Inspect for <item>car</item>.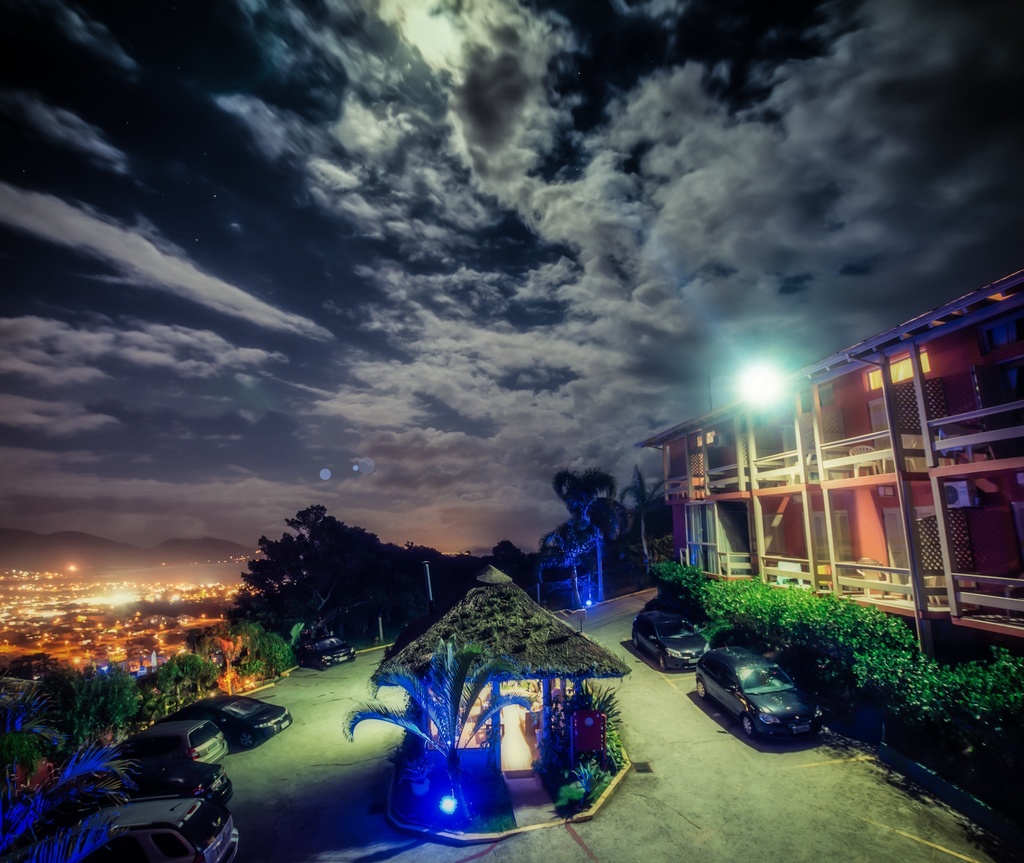
Inspection: pyautogui.locateOnScreen(67, 797, 247, 862).
